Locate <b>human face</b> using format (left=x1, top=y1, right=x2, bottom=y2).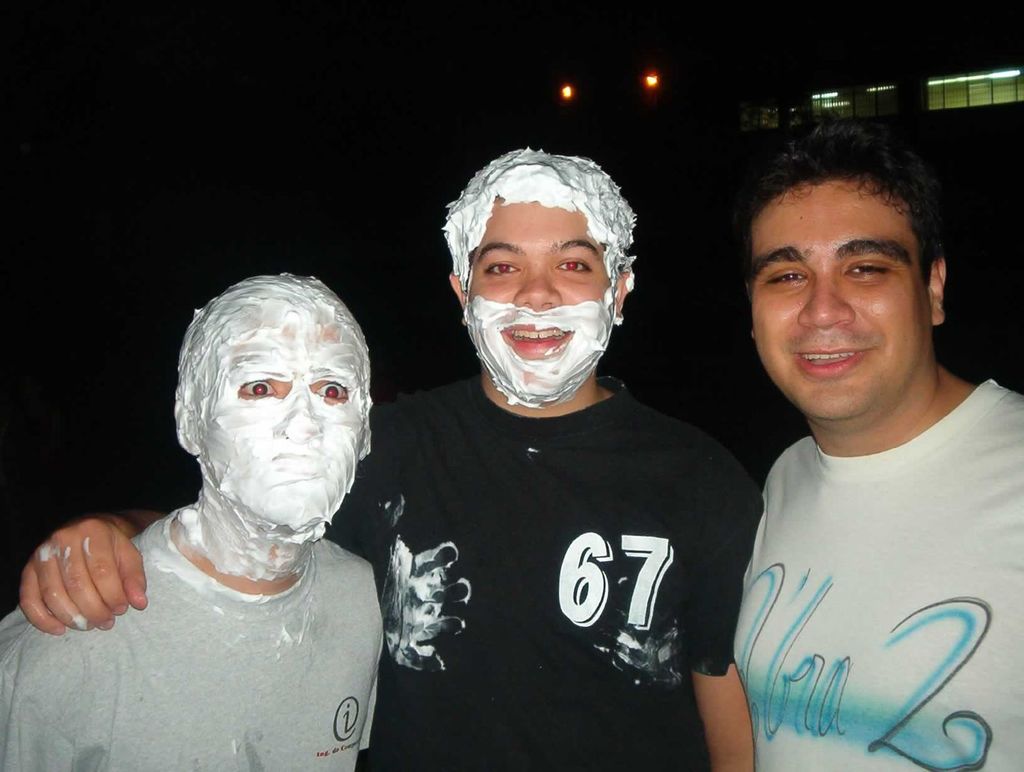
(left=198, top=320, right=365, bottom=530).
